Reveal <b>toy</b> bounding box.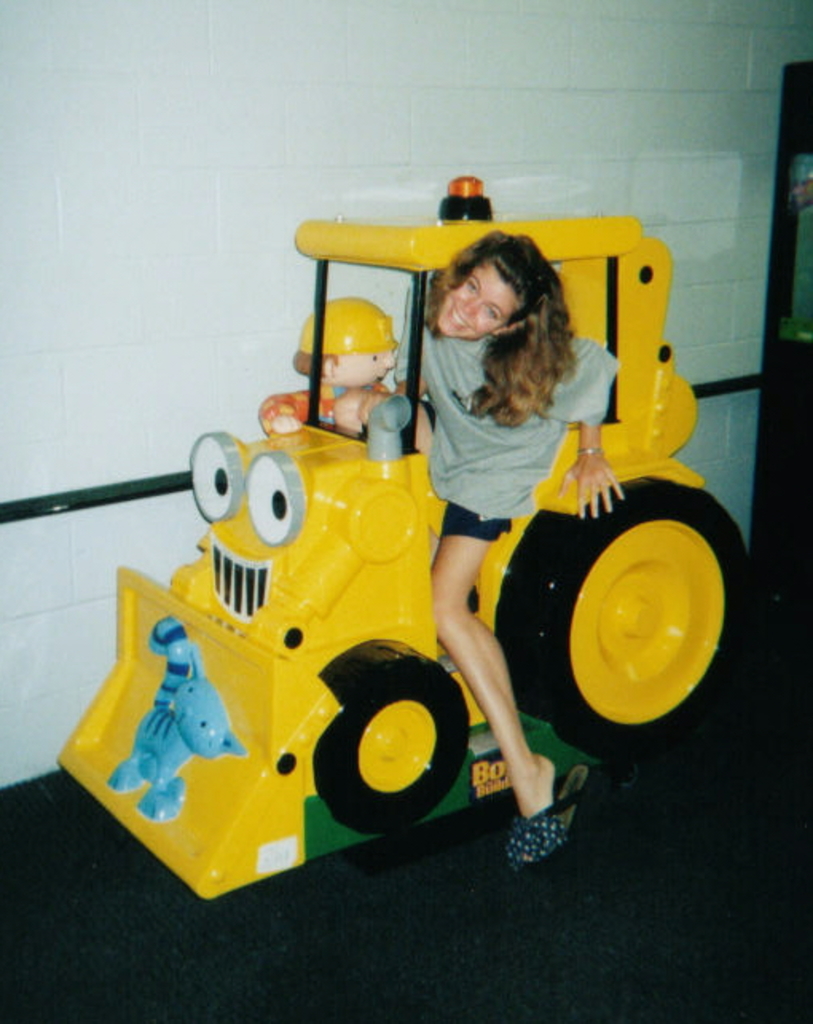
Revealed: BBox(253, 295, 394, 442).
